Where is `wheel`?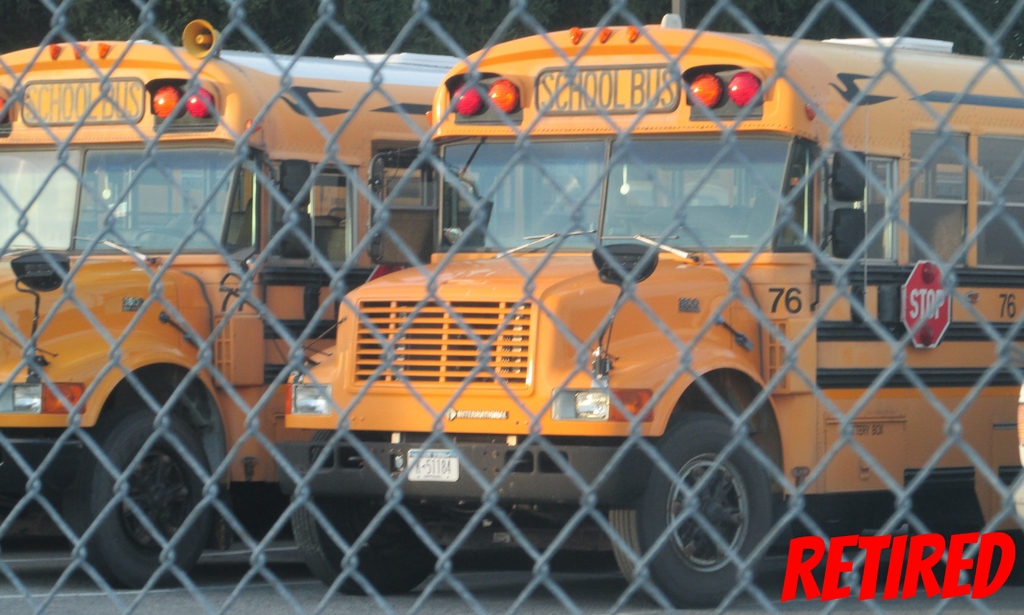
{"left": 90, "top": 400, "right": 221, "bottom": 590}.
